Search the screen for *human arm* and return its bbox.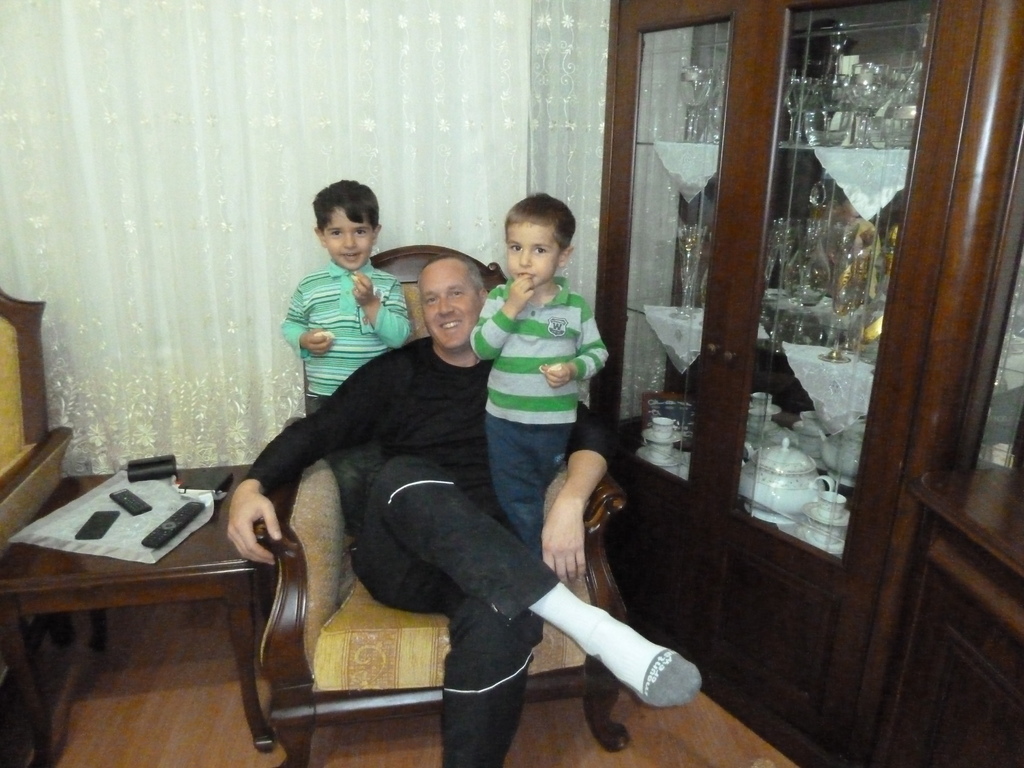
Found: (469,273,535,360).
